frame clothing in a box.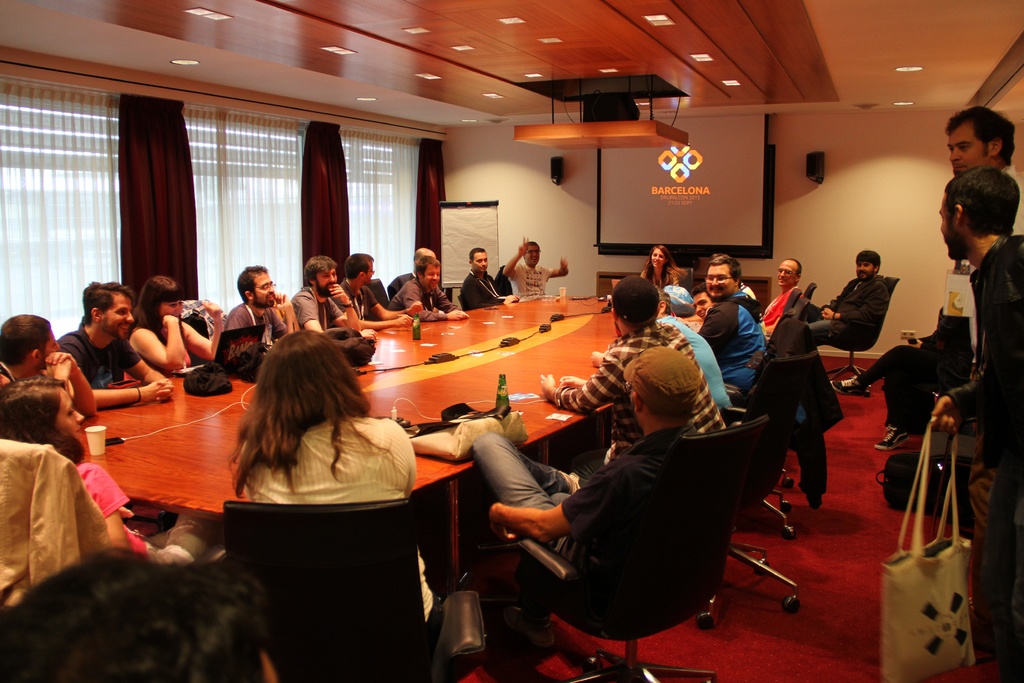
Rect(348, 273, 380, 325).
